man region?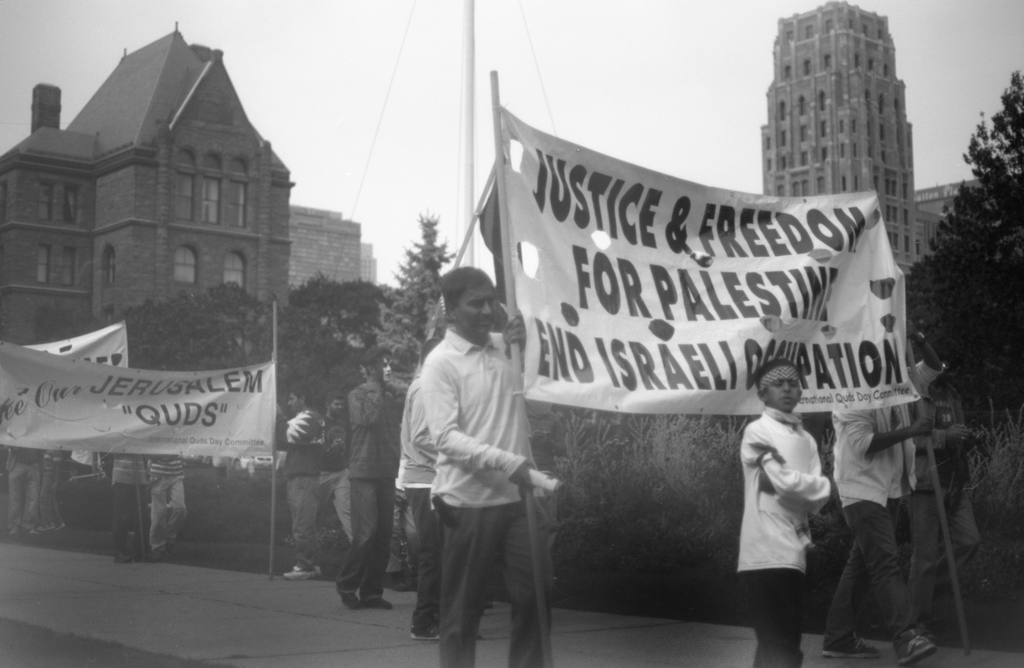
box=[323, 385, 353, 547]
